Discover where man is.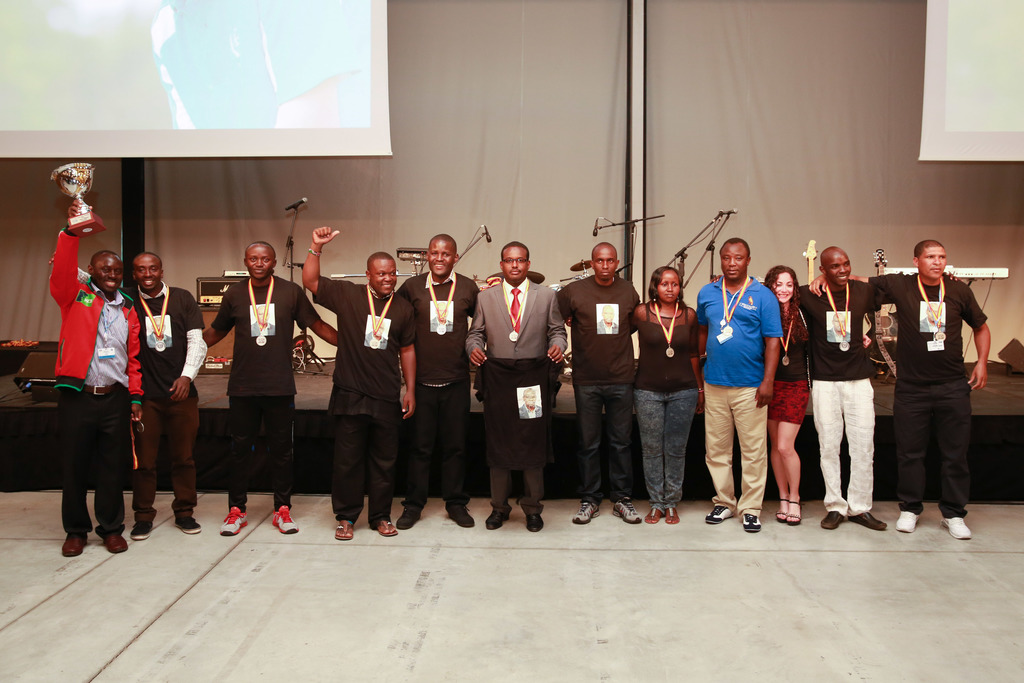
Discovered at left=793, top=242, right=887, bottom=533.
